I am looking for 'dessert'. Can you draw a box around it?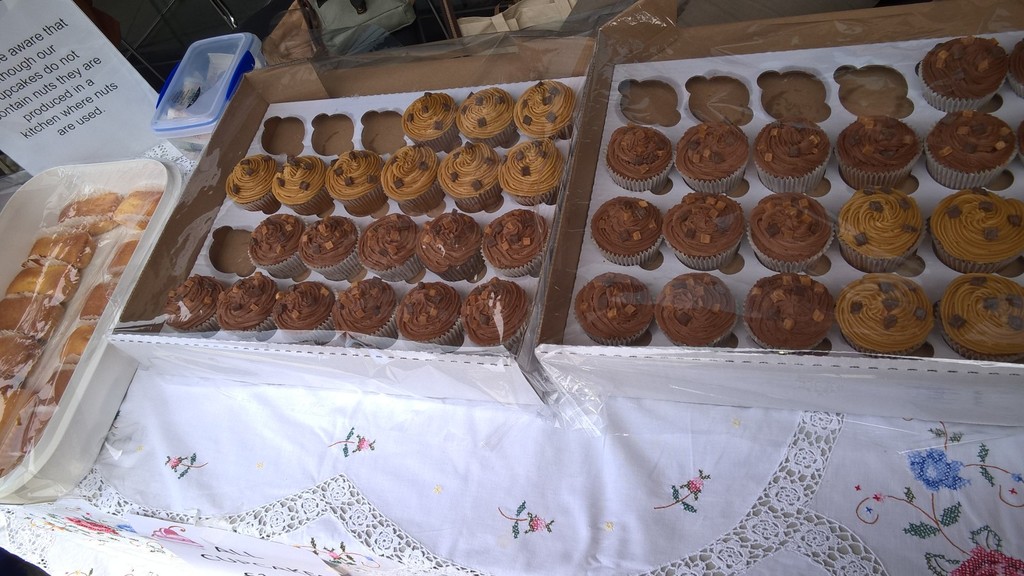
Sure, the bounding box is [x1=335, y1=275, x2=398, y2=340].
